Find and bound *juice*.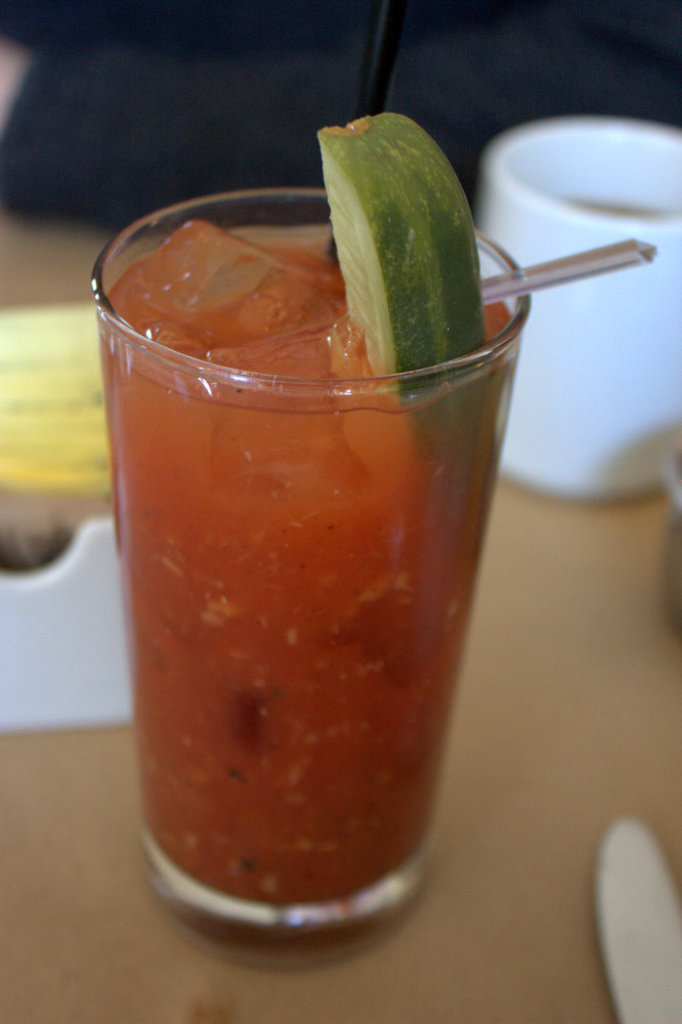
Bound: l=70, t=210, r=536, b=982.
